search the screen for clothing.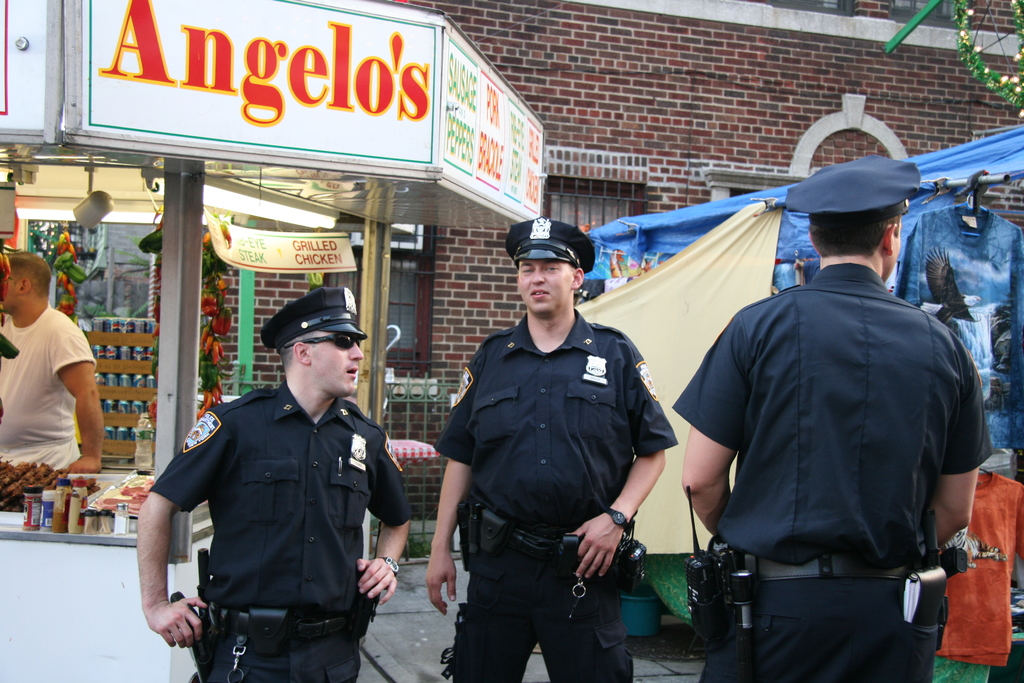
Found at bbox=(435, 298, 678, 681).
